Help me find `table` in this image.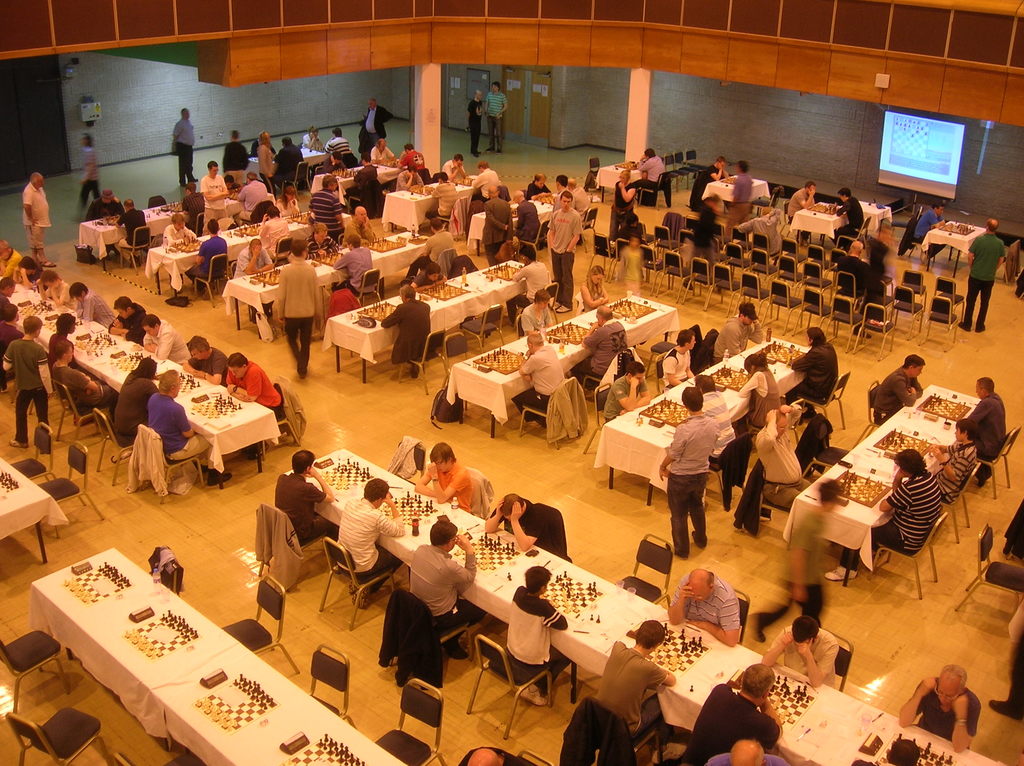
Found it: box(925, 222, 986, 276).
